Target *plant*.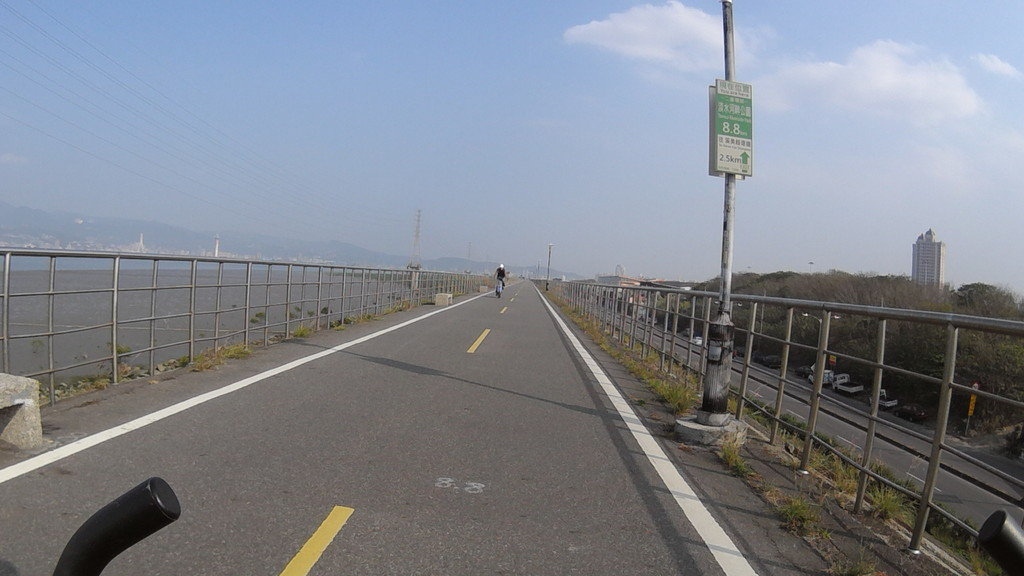
Target region: select_region(286, 311, 300, 321).
